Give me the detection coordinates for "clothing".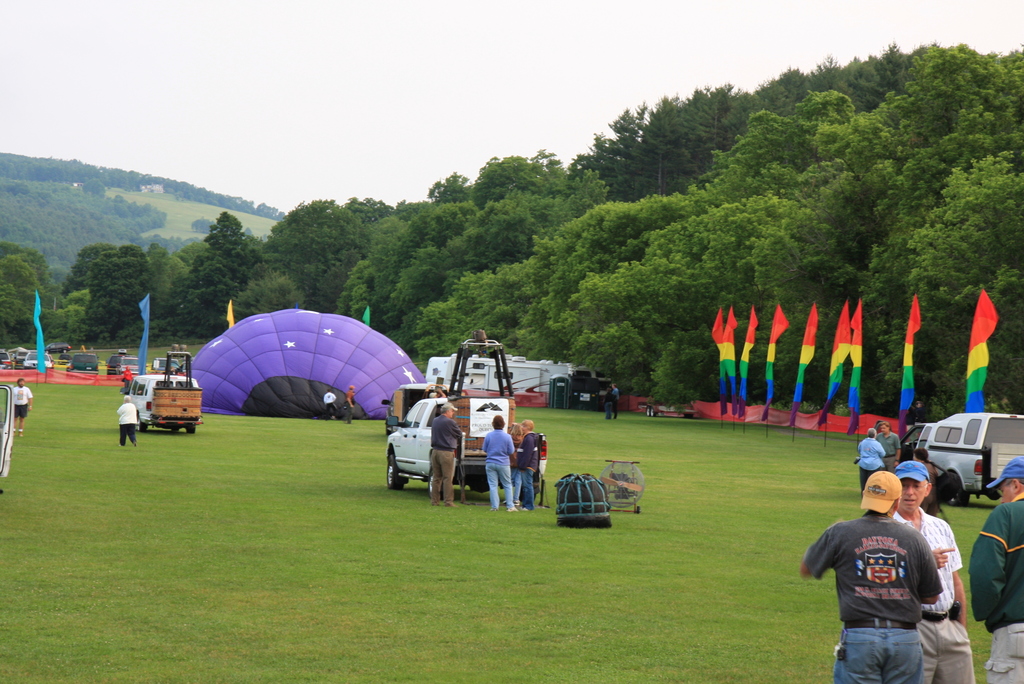
(left=345, top=391, right=355, bottom=423).
